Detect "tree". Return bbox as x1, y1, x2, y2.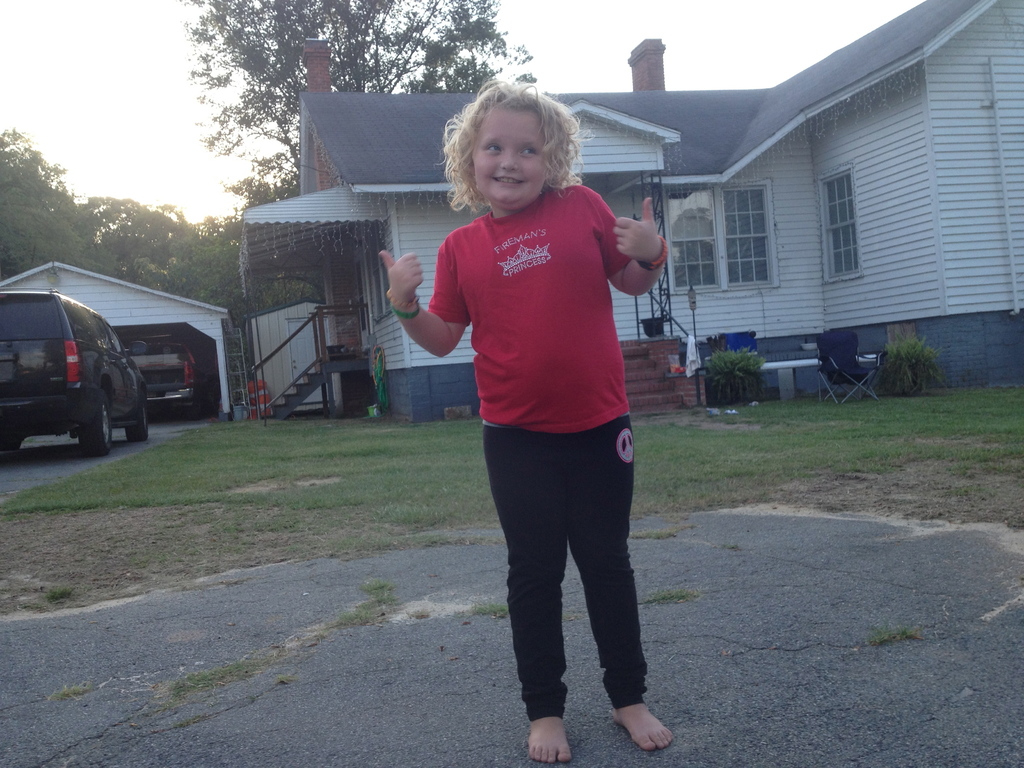
189, 0, 536, 200.
